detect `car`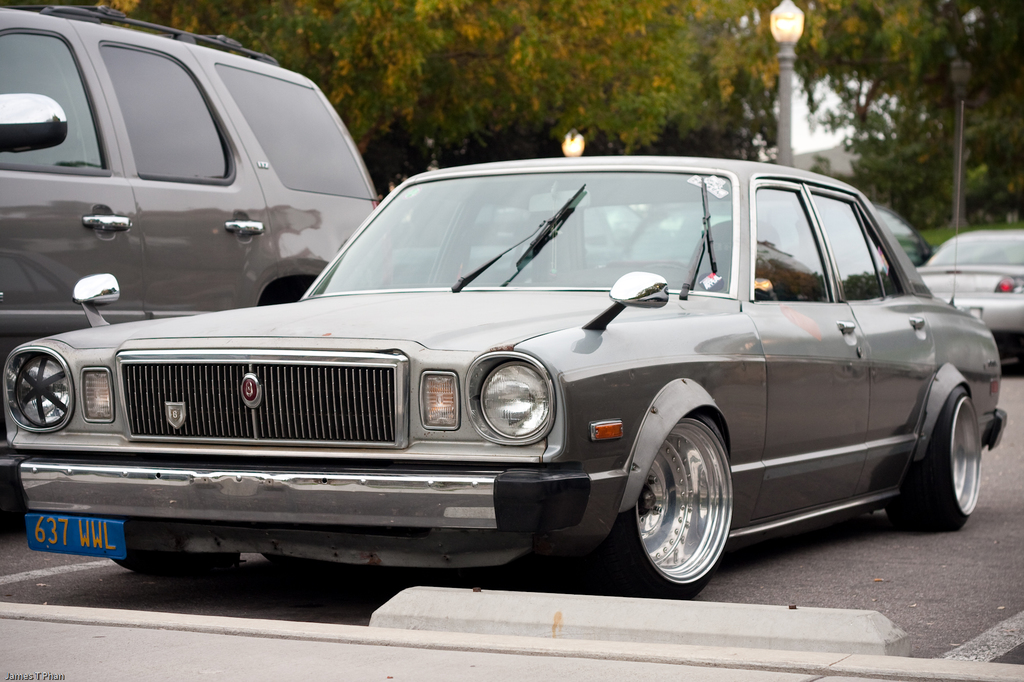
0/0/389/504
